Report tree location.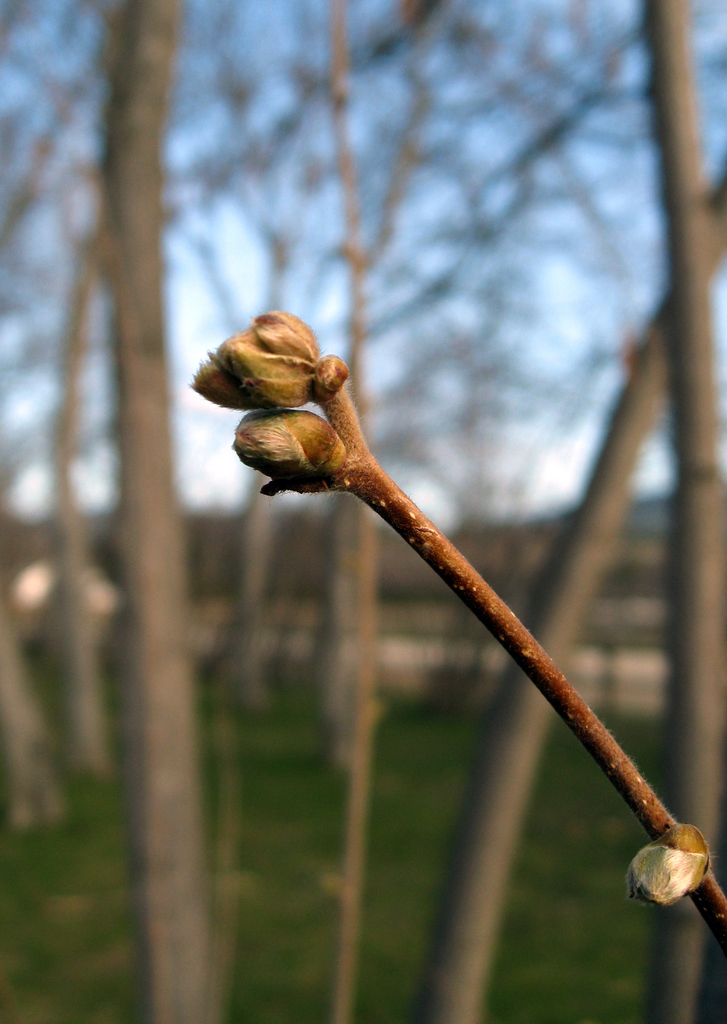
Report: left=0, top=0, right=726, bottom=1023.
